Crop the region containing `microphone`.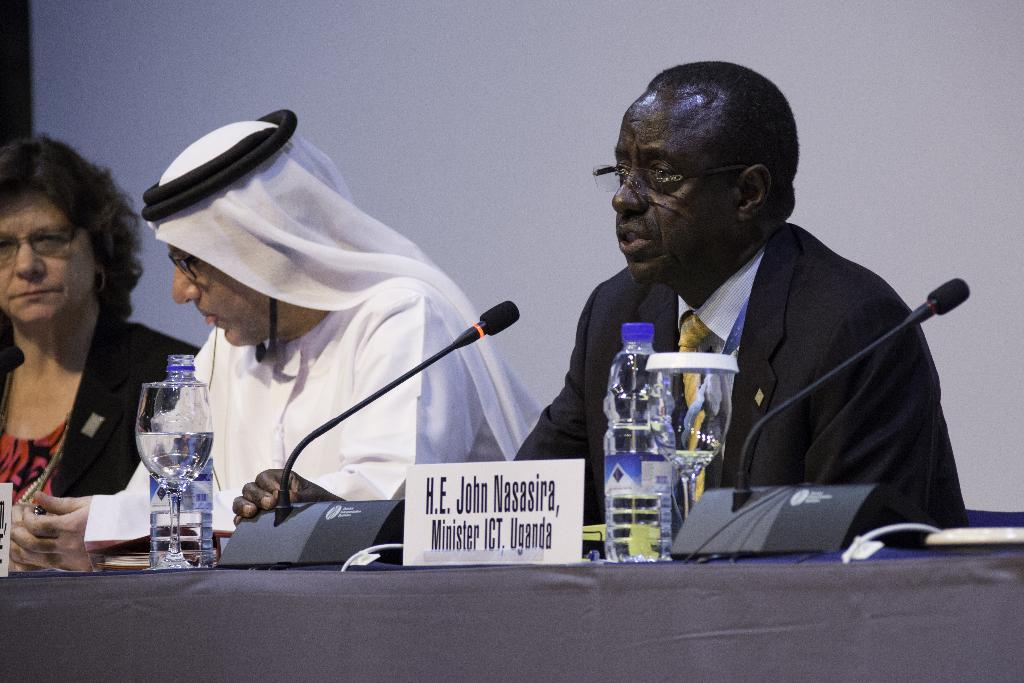
Crop region: box=[477, 298, 525, 337].
